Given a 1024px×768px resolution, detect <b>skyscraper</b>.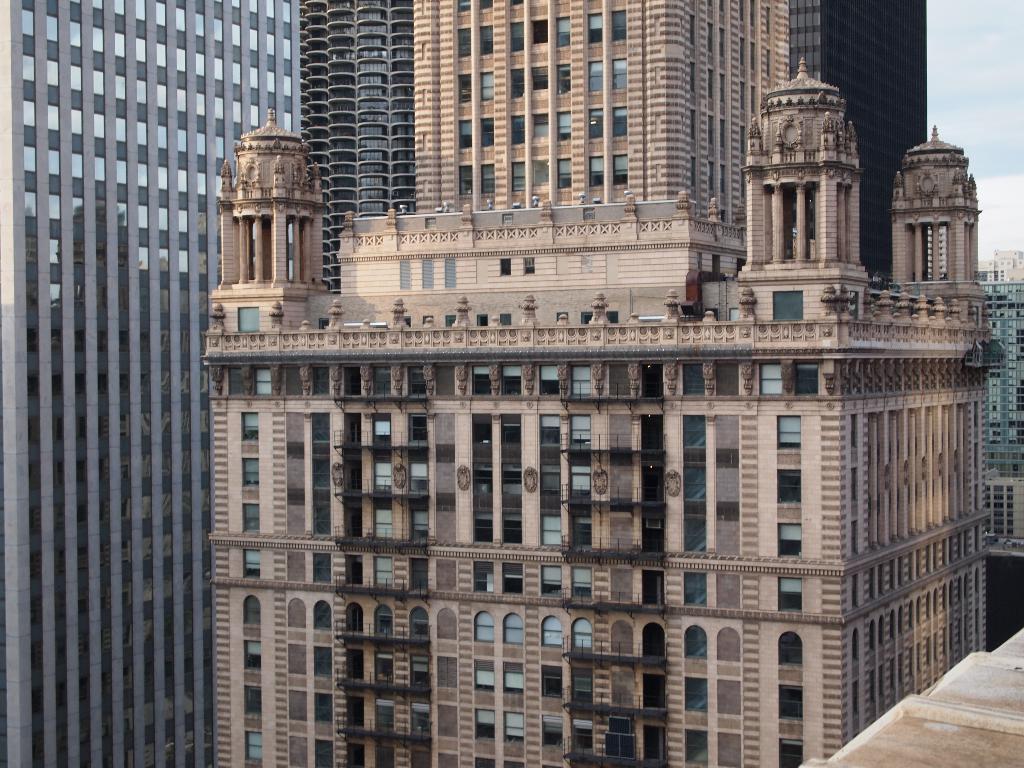
x1=977 y1=250 x2=1023 y2=561.
